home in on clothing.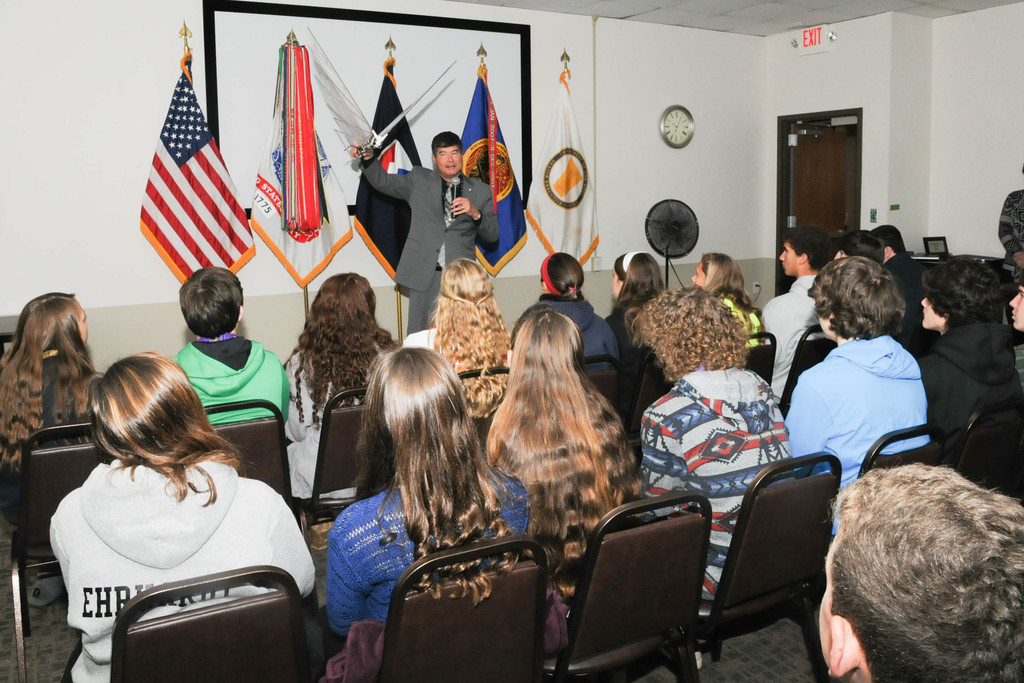
Homed in at 173/325/292/420.
